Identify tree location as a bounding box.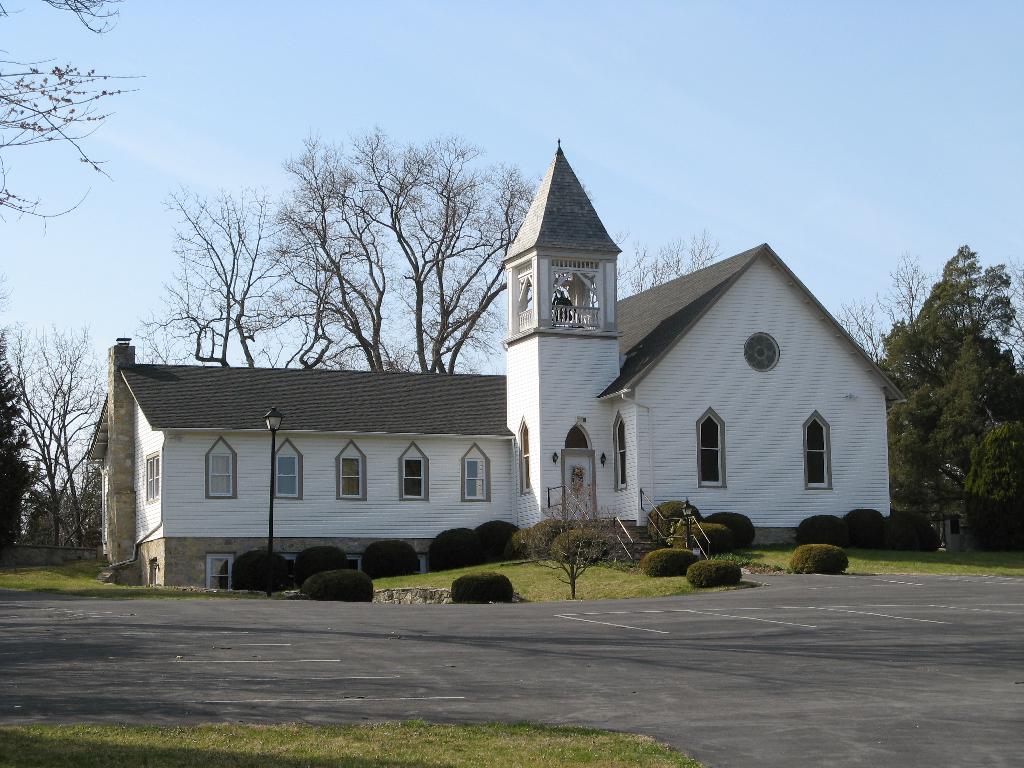
BBox(17, 264, 99, 588).
